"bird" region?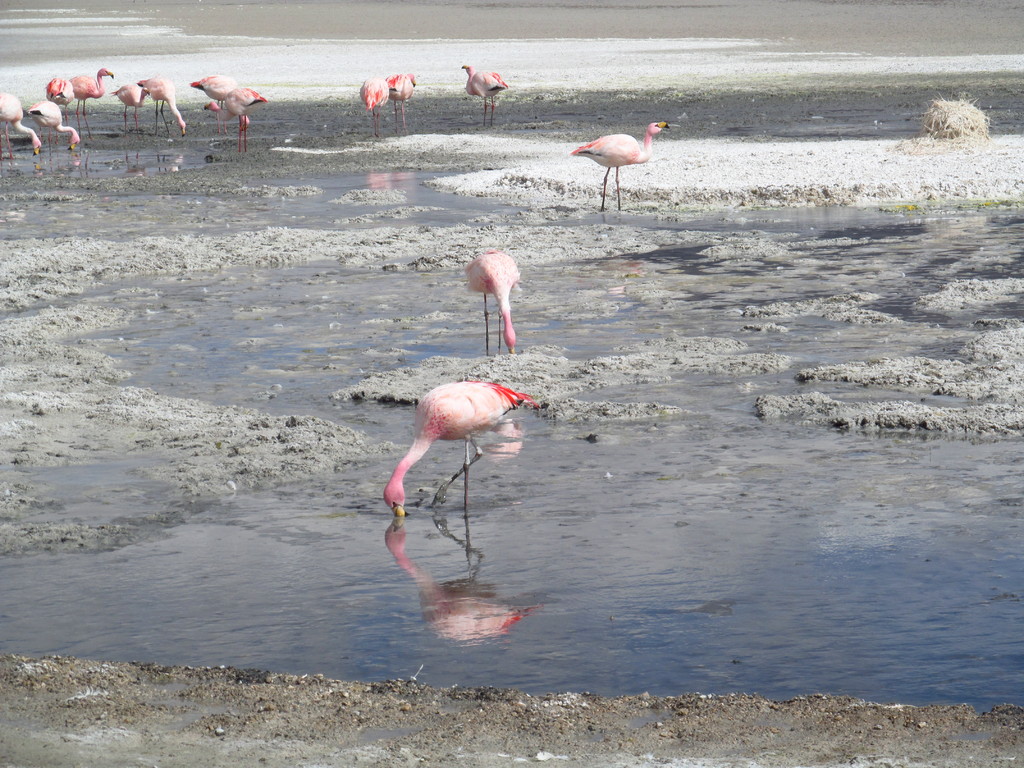
389,70,414,116
